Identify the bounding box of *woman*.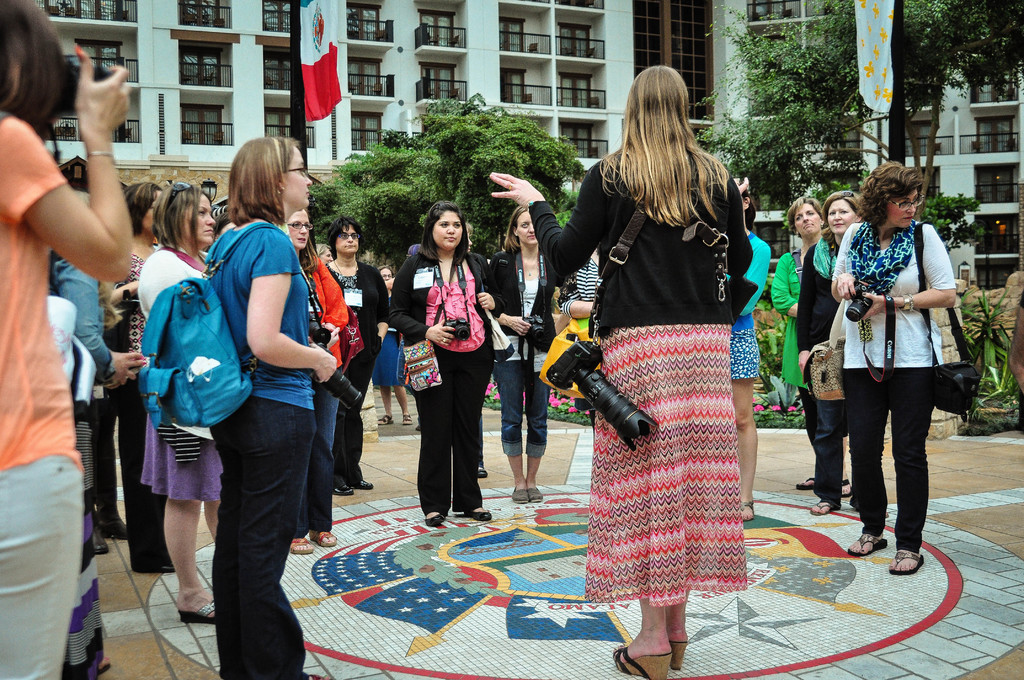
<region>724, 166, 776, 518</region>.
